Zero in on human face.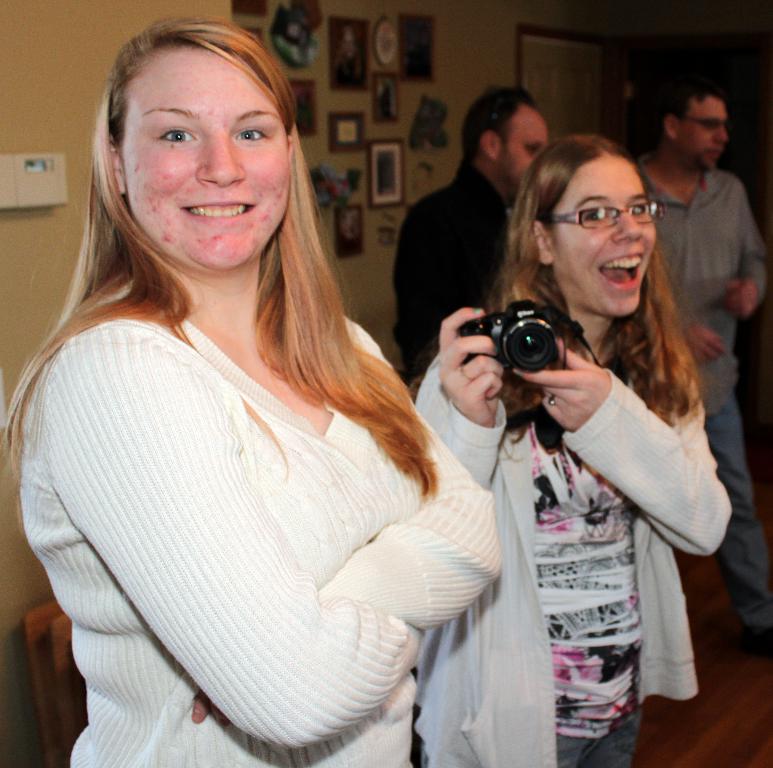
Zeroed in: x1=550, y1=152, x2=659, y2=318.
